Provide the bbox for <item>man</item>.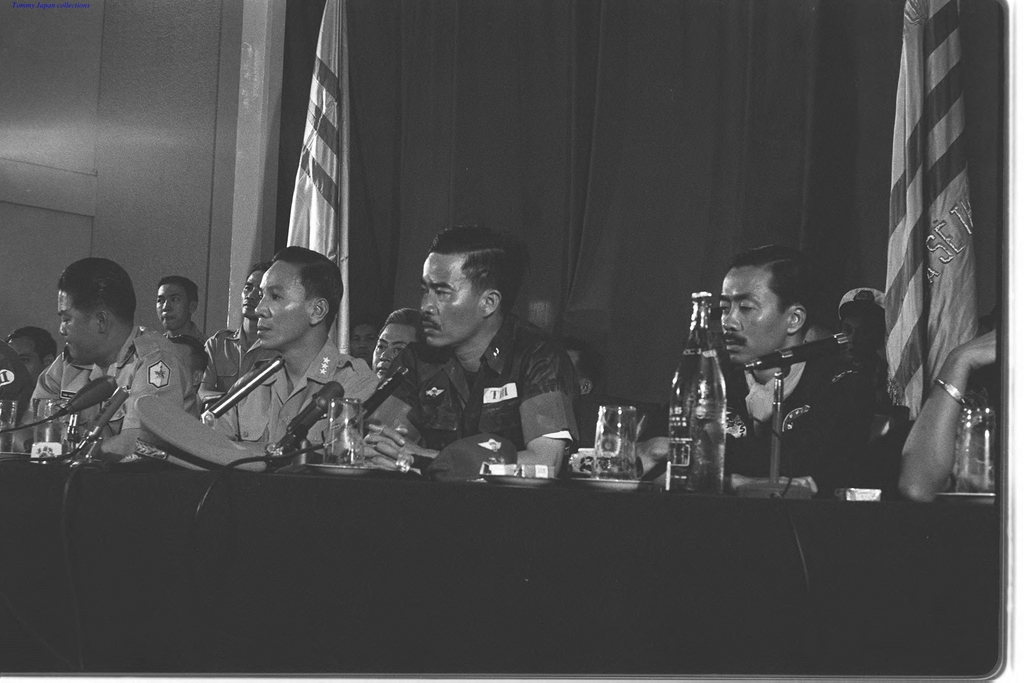
left=198, top=261, right=285, bottom=407.
